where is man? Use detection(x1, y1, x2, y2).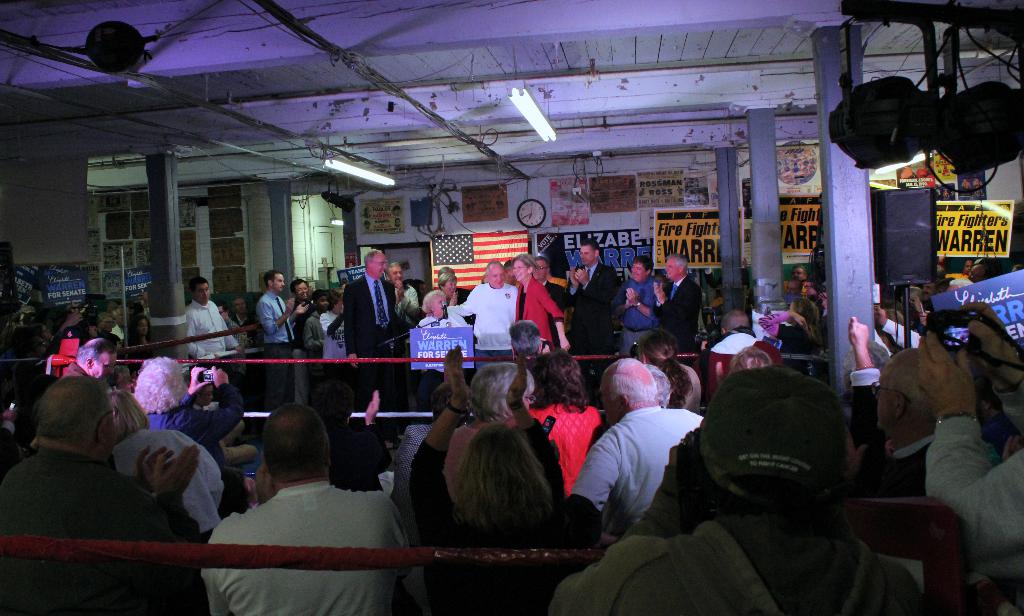
detection(528, 259, 567, 318).
